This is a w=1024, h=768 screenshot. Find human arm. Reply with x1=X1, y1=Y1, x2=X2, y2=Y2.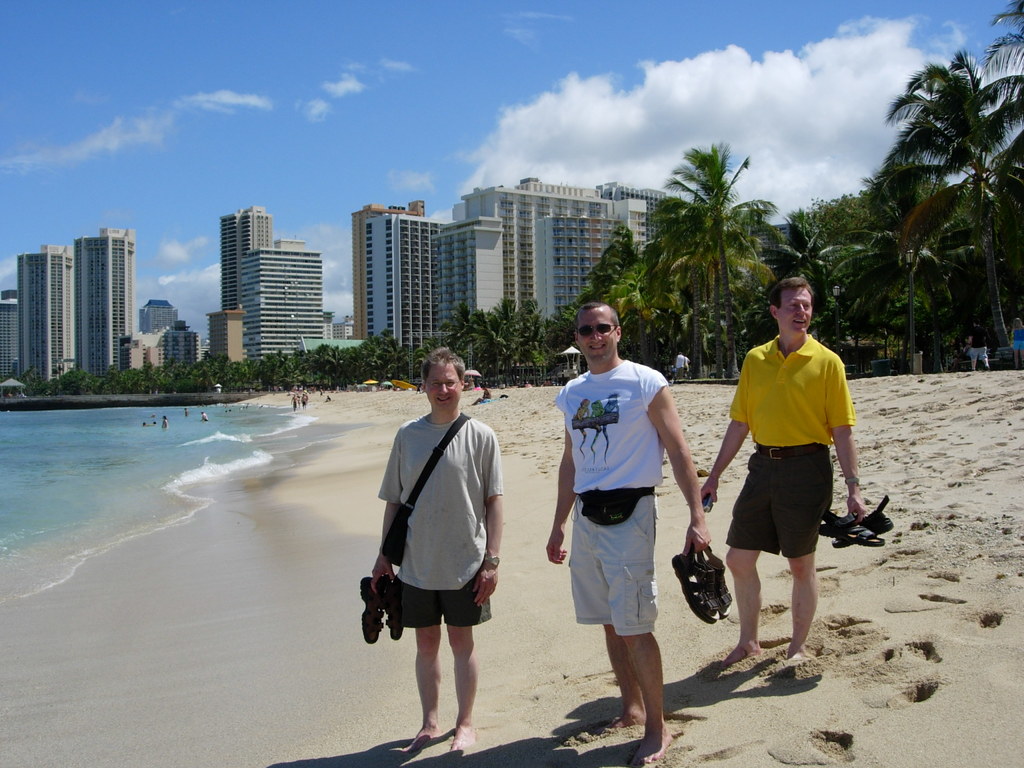
x1=691, y1=362, x2=752, y2=505.
